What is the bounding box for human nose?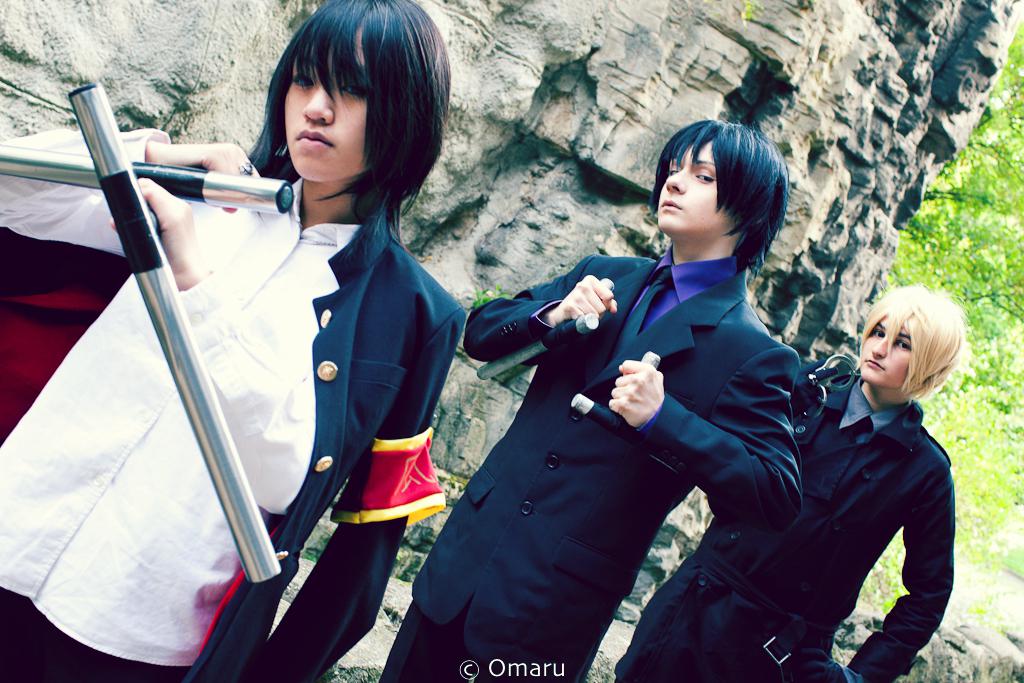
(x1=303, y1=85, x2=334, y2=123).
